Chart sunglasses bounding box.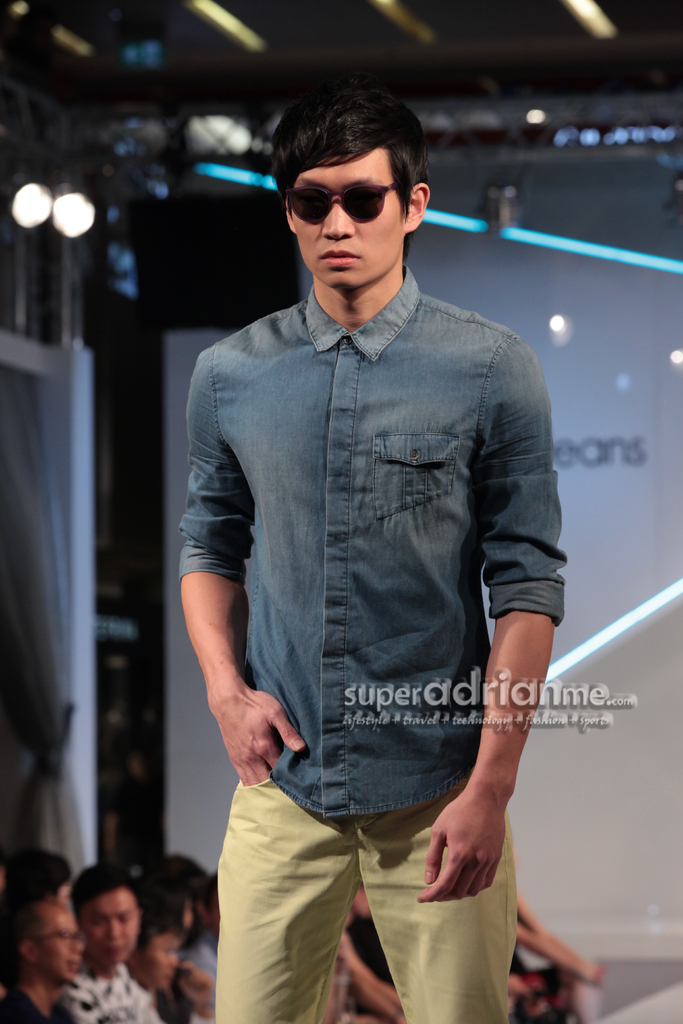
Charted: <bbox>288, 172, 411, 221</bbox>.
